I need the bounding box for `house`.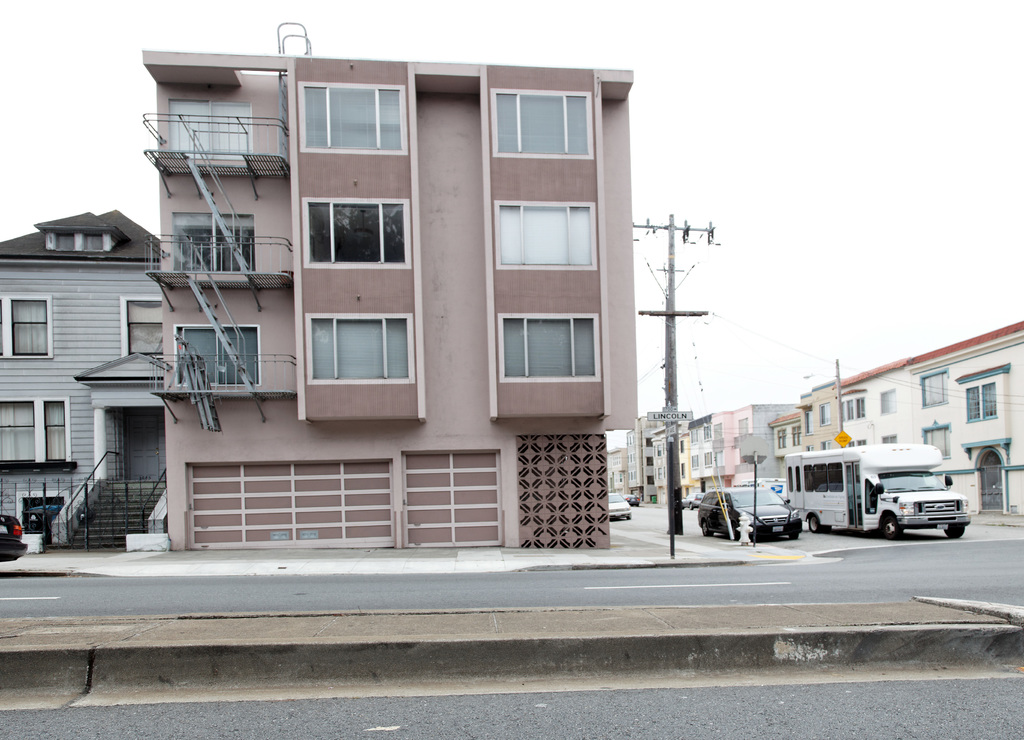
Here it is: Rect(707, 401, 810, 495).
